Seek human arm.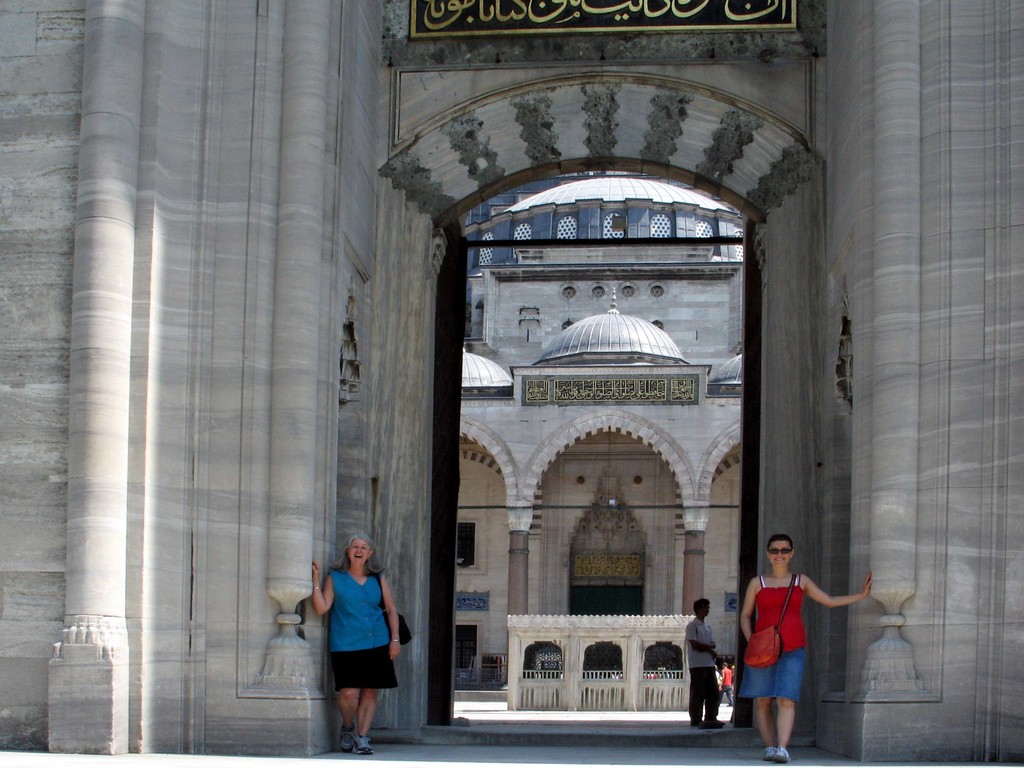
[x1=705, y1=630, x2=719, y2=654].
